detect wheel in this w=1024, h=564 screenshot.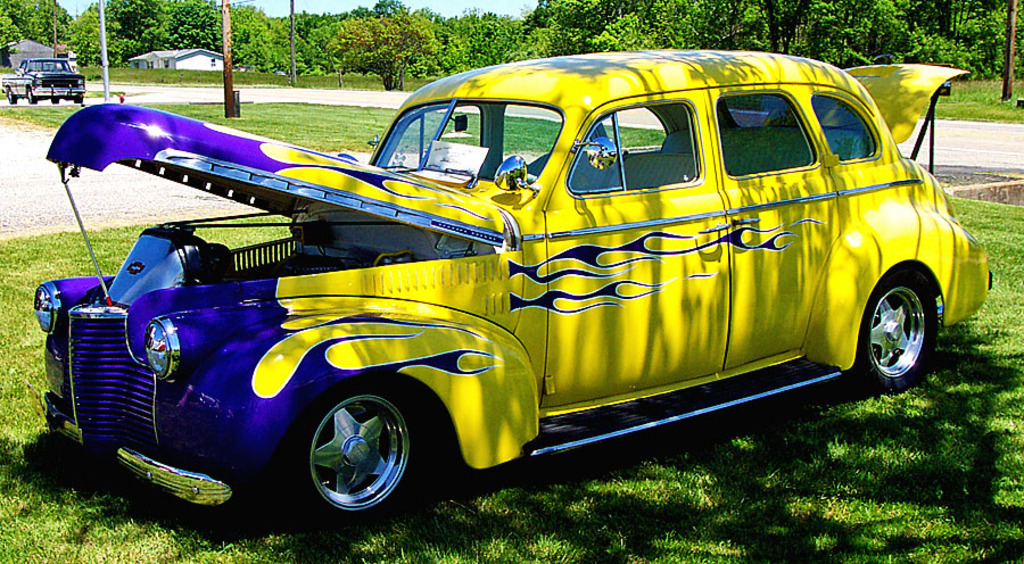
Detection: (left=288, top=383, right=414, bottom=514).
